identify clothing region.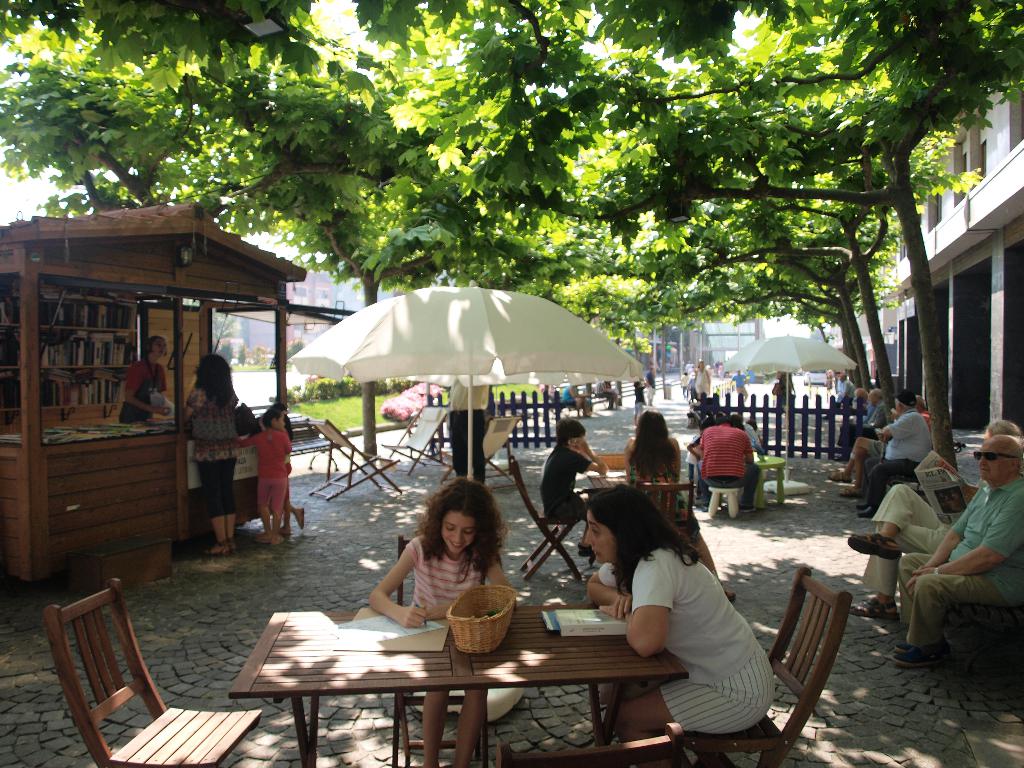
Region: bbox=[837, 375, 843, 395].
